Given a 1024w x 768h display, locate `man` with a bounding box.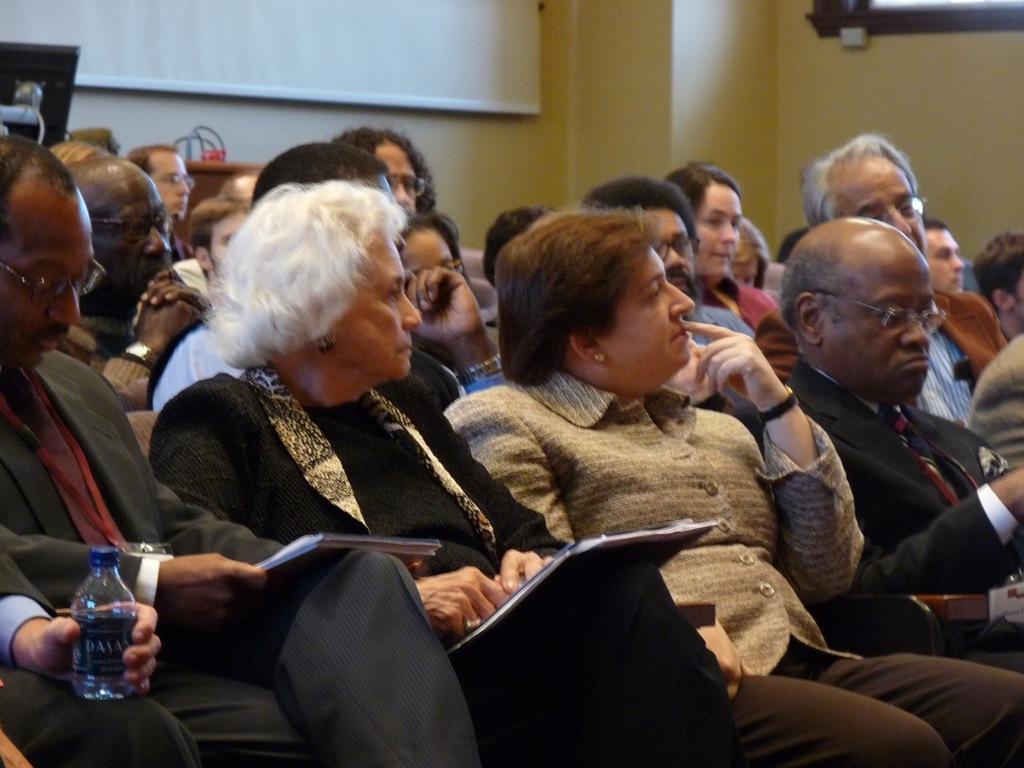
Located: x1=0 y1=138 x2=478 y2=767.
